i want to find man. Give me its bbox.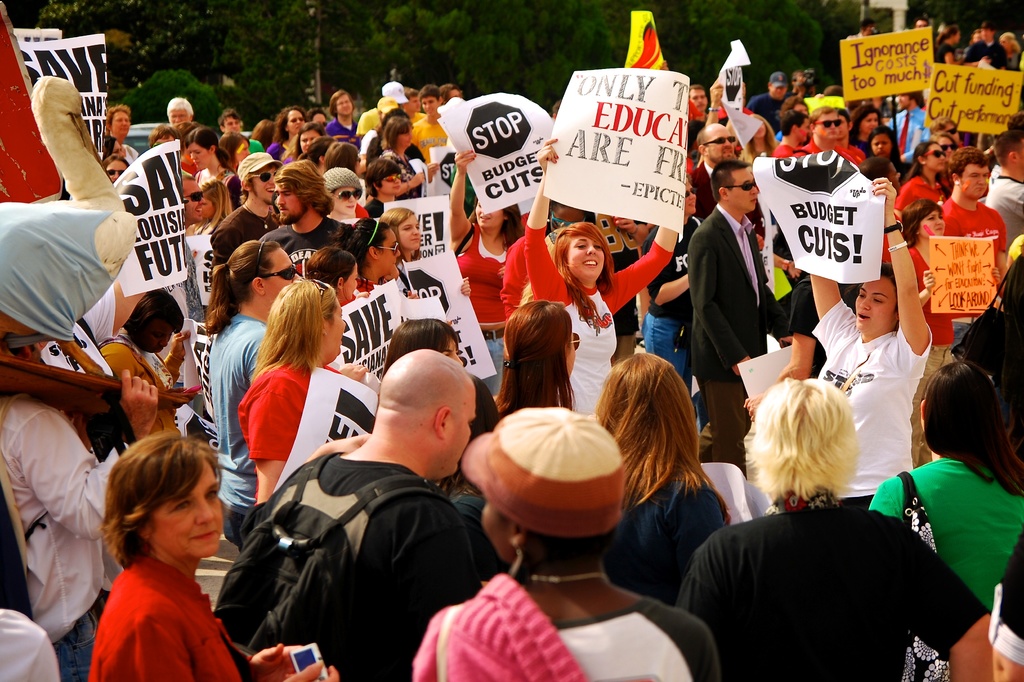
[984, 109, 1023, 245].
